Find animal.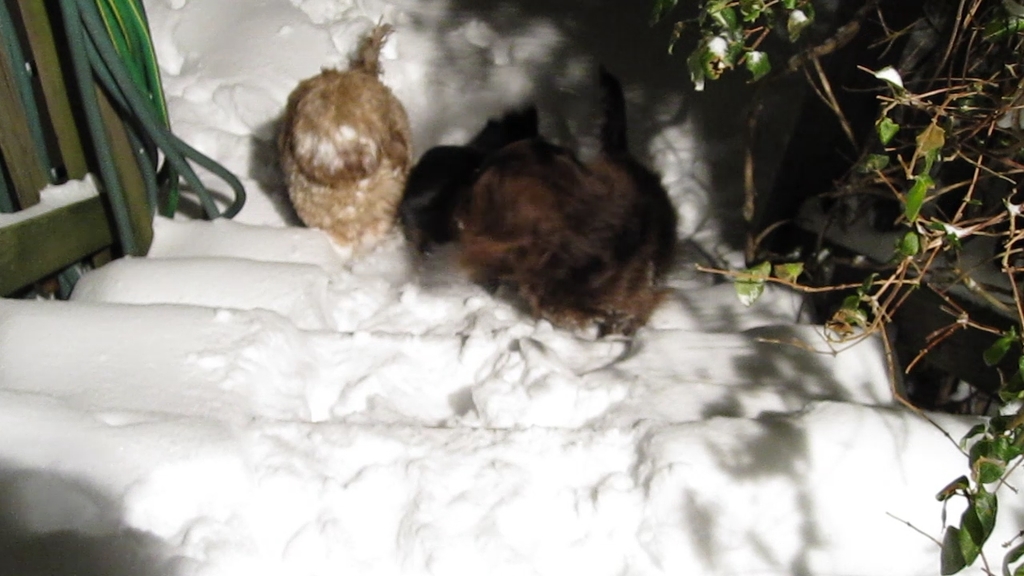
crop(281, 14, 420, 256).
